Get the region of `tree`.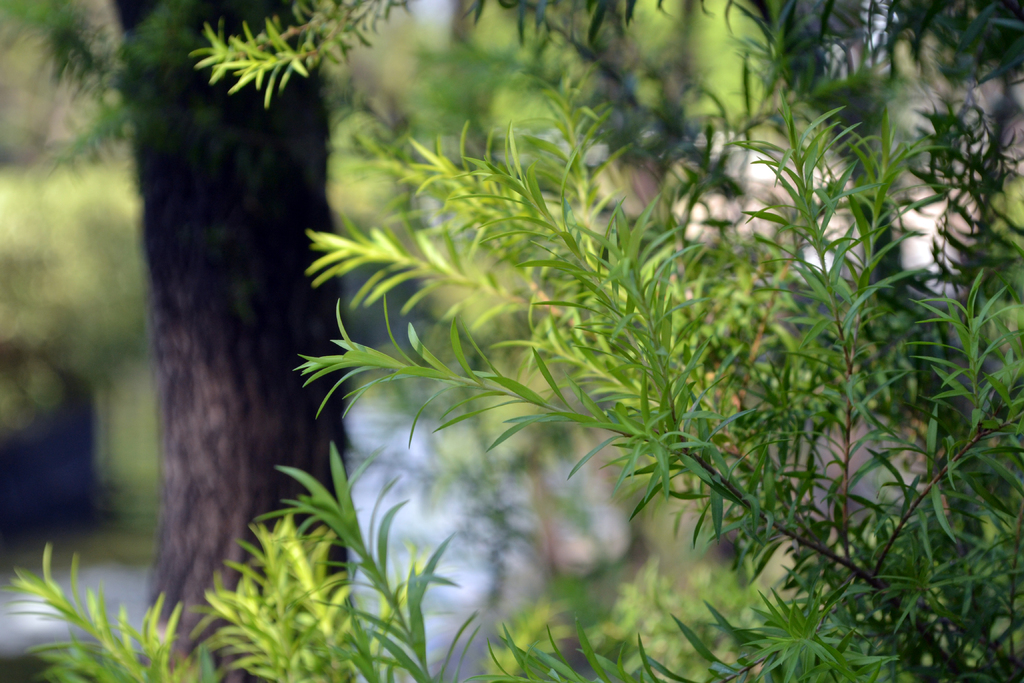
box=[0, 0, 1023, 682].
